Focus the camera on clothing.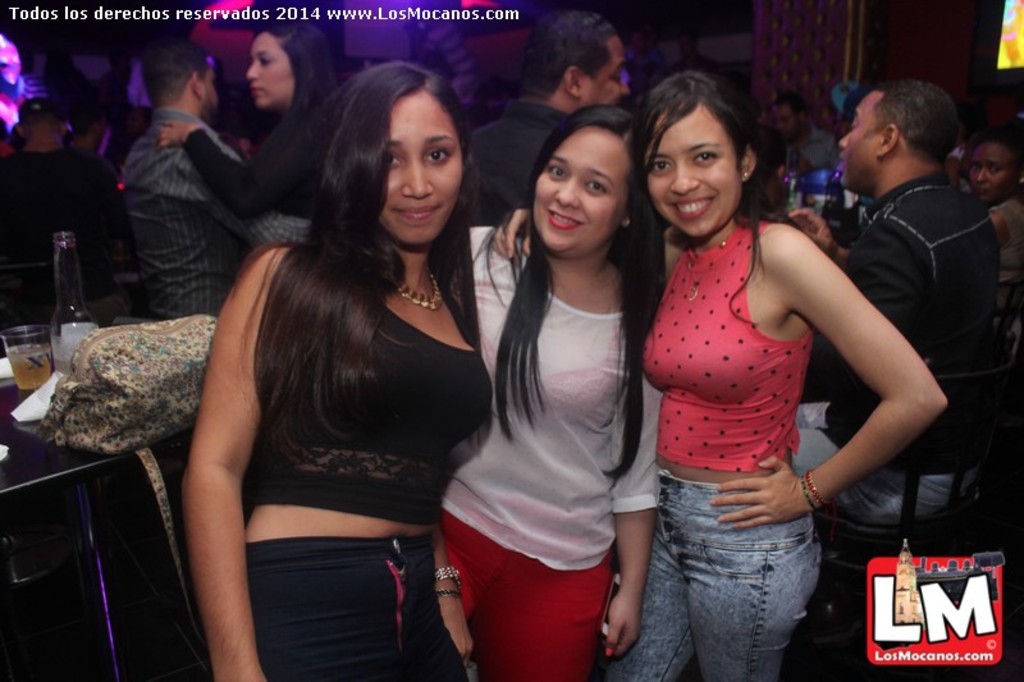
Focus region: x1=239 y1=257 x2=494 y2=681.
